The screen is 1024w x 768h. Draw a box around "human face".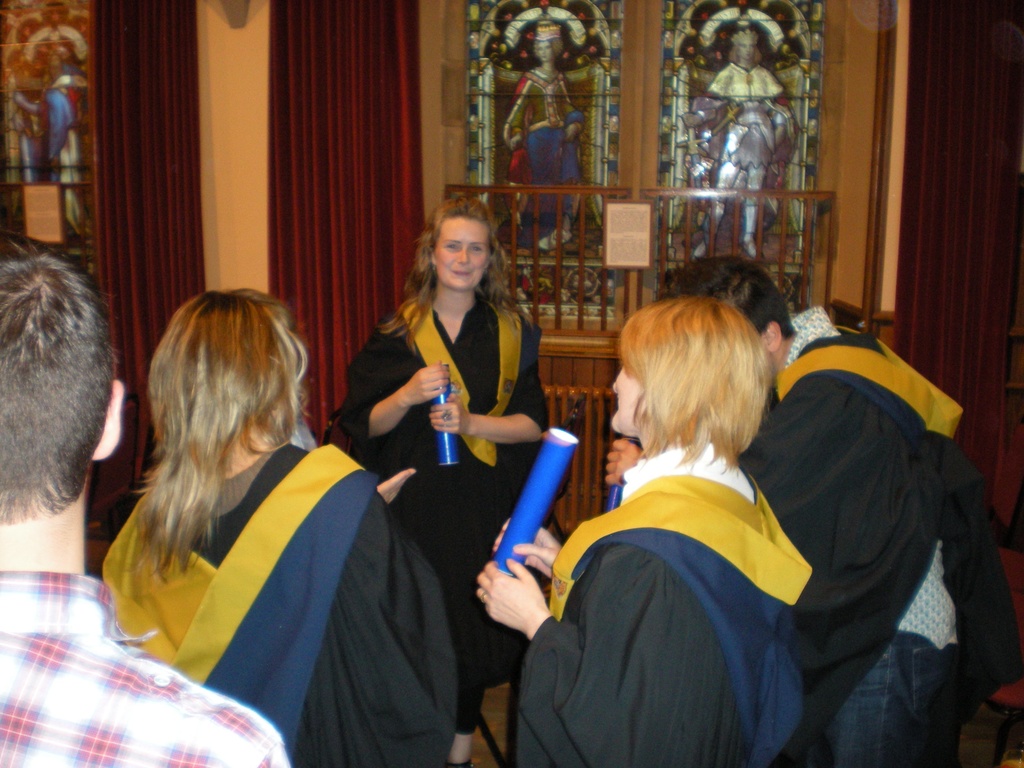
611:367:646:436.
